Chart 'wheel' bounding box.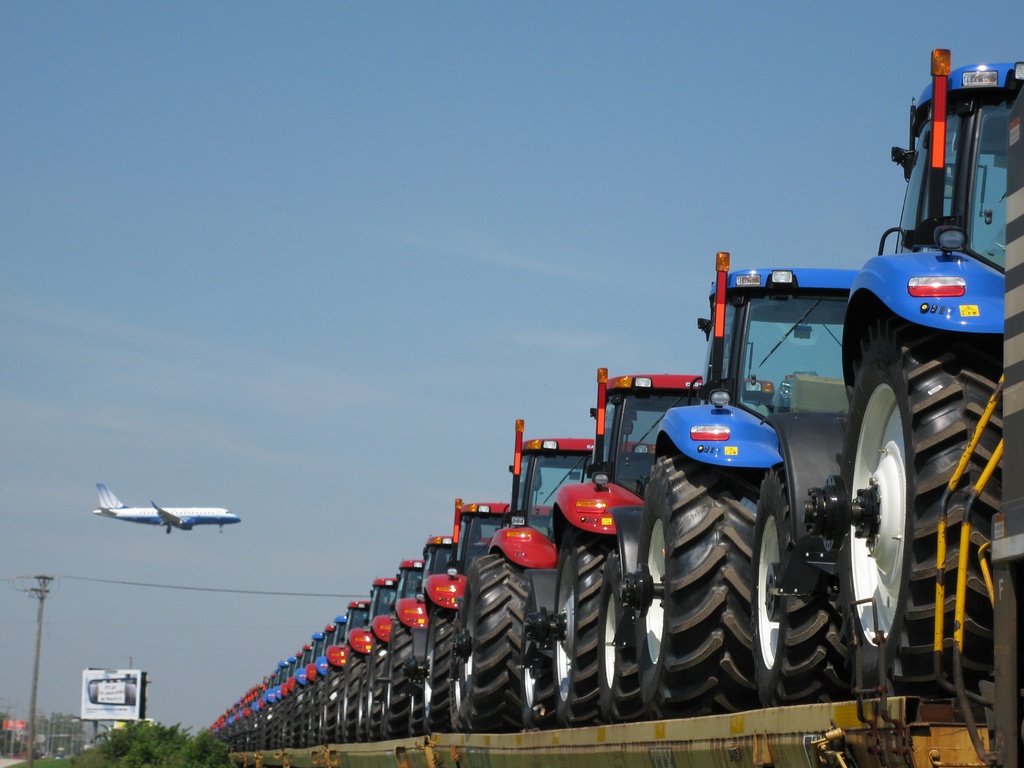
Charted: [x1=375, y1=617, x2=416, y2=739].
